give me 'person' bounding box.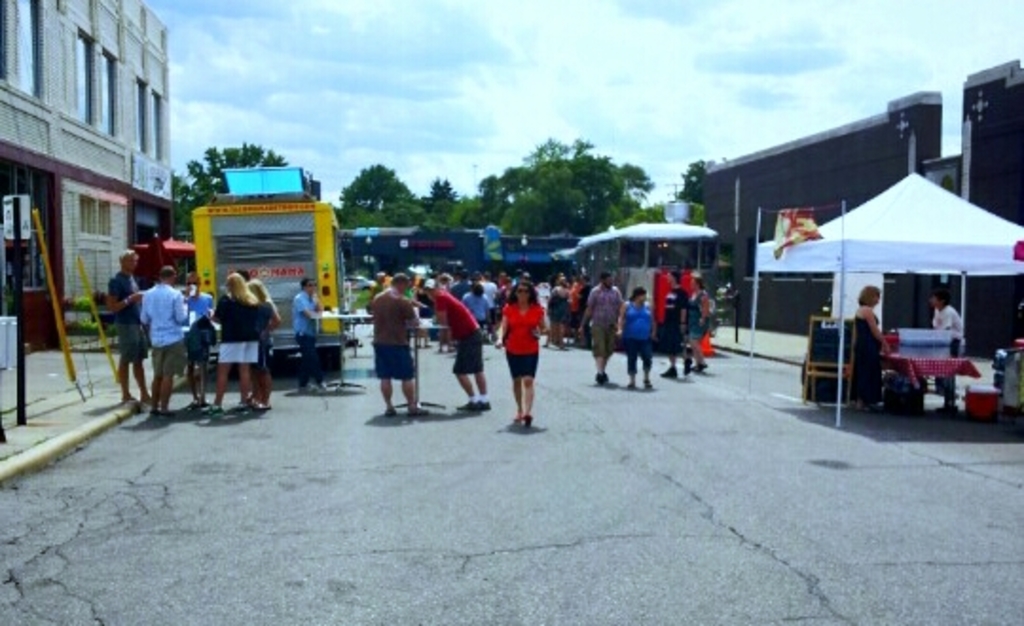
(497, 281, 544, 427).
